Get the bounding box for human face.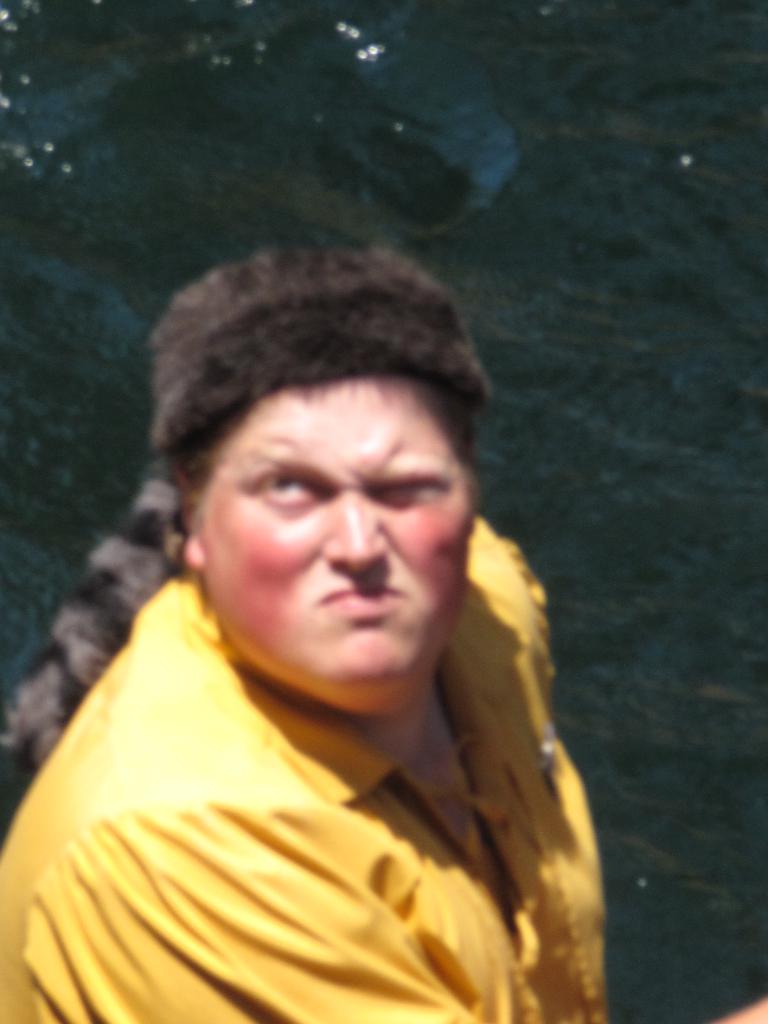
select_region(176, 328, 476, 694).
